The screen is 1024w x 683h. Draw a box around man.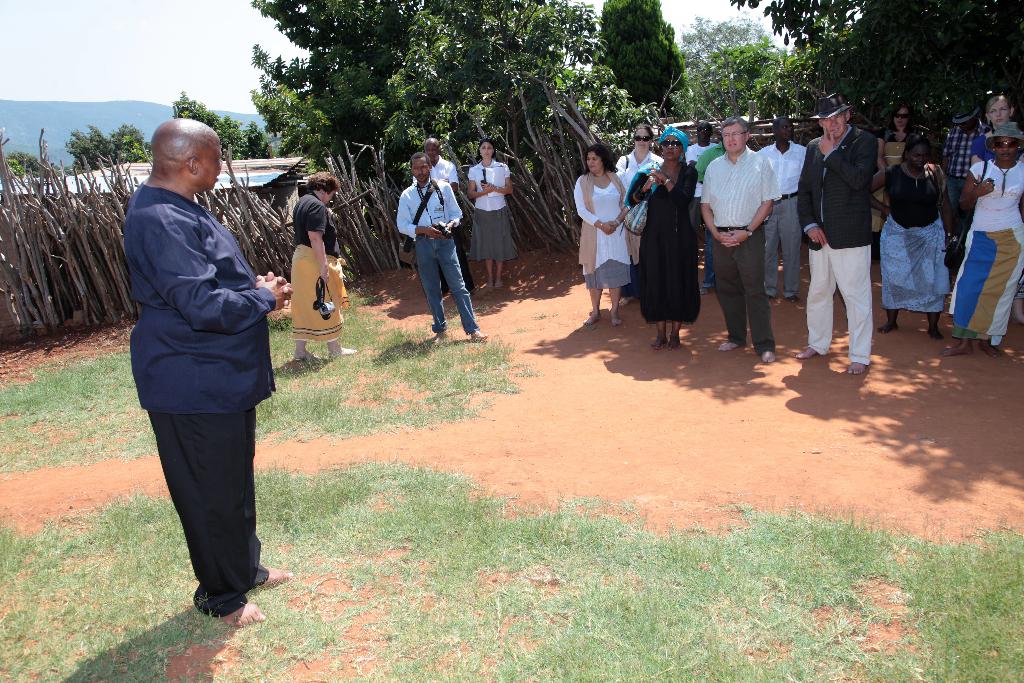
(700,114,783,363).
